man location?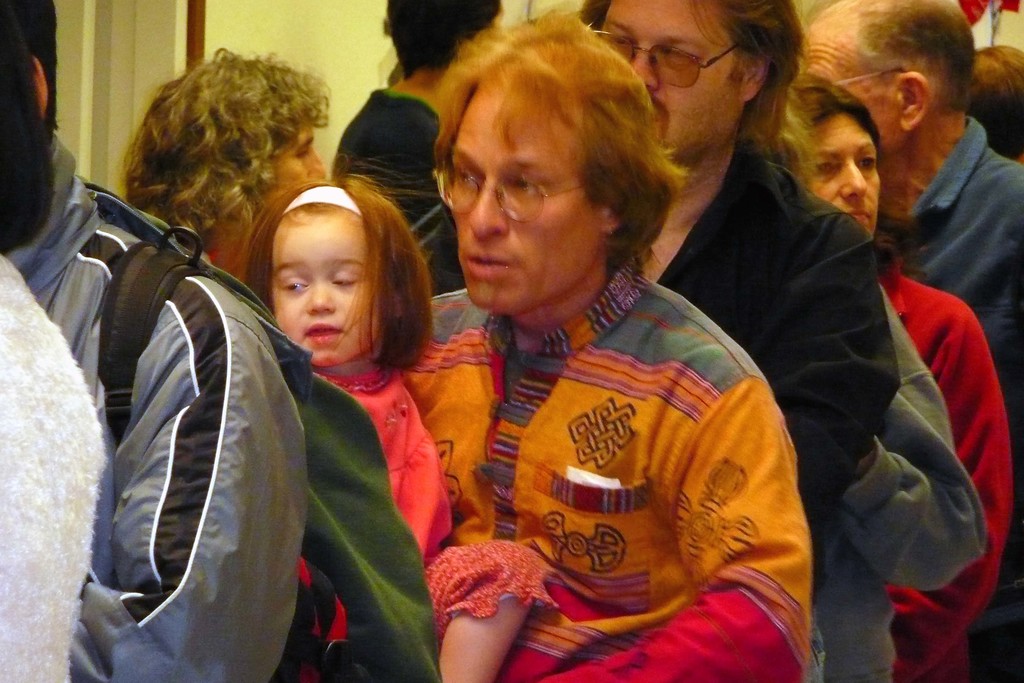
[958, 0, 1023, 51]
